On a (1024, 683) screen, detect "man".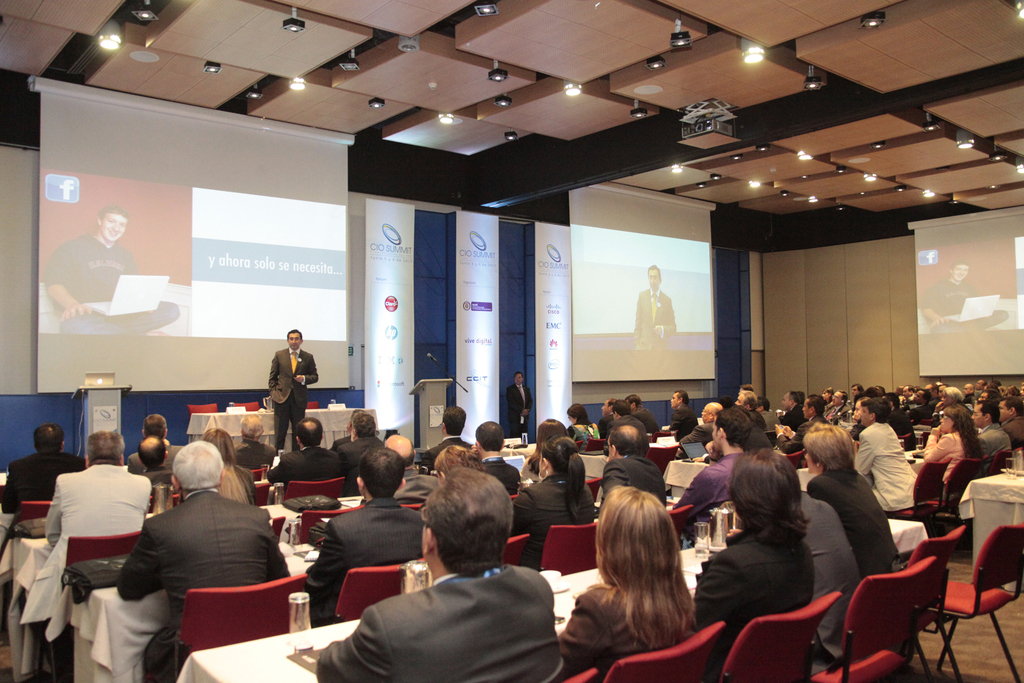
Rect(339, 413, 388, 482).
